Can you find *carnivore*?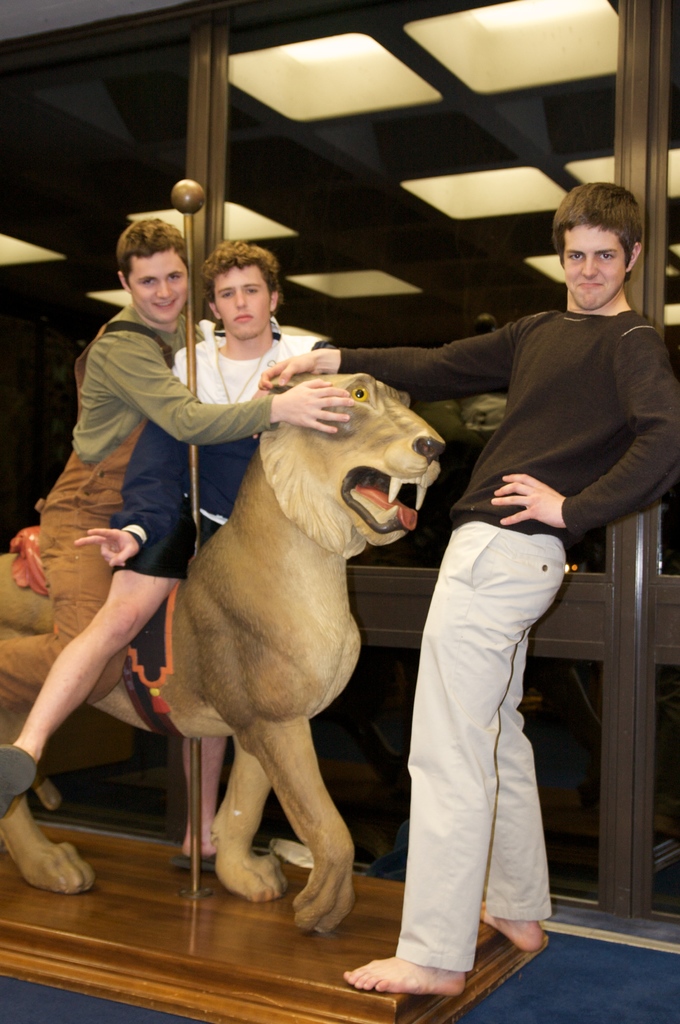
Yes, bounding box: 0:374:450:931.
